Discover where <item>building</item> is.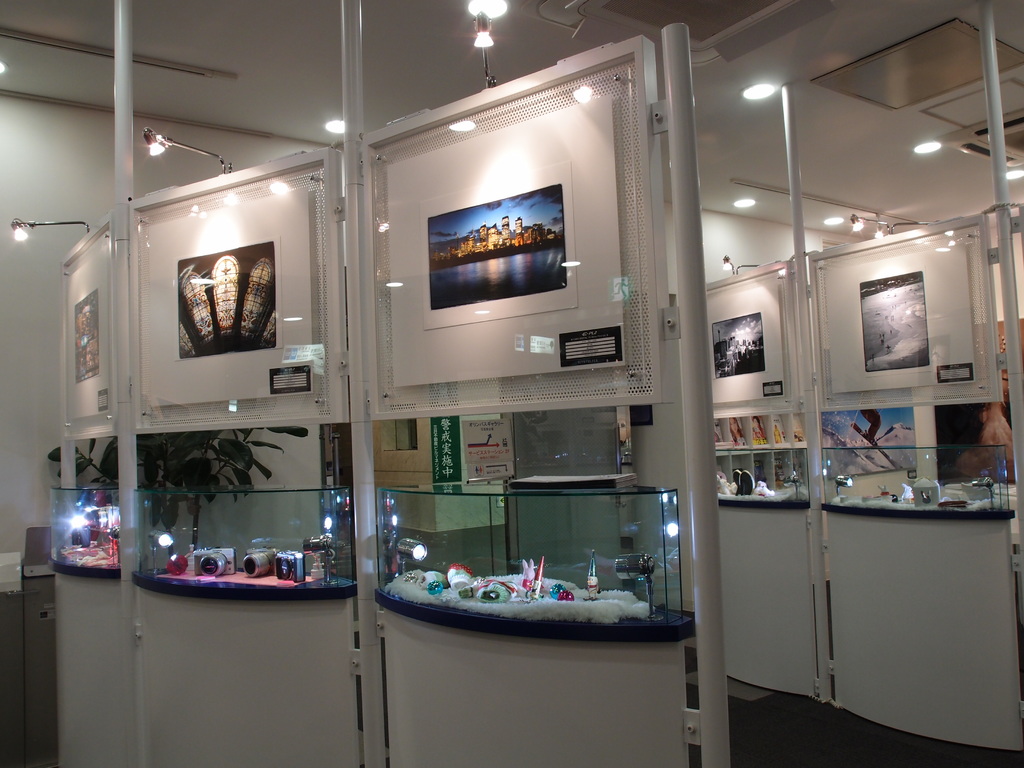
Discovered at left=0, top=0, right=1023, bottom=767.
